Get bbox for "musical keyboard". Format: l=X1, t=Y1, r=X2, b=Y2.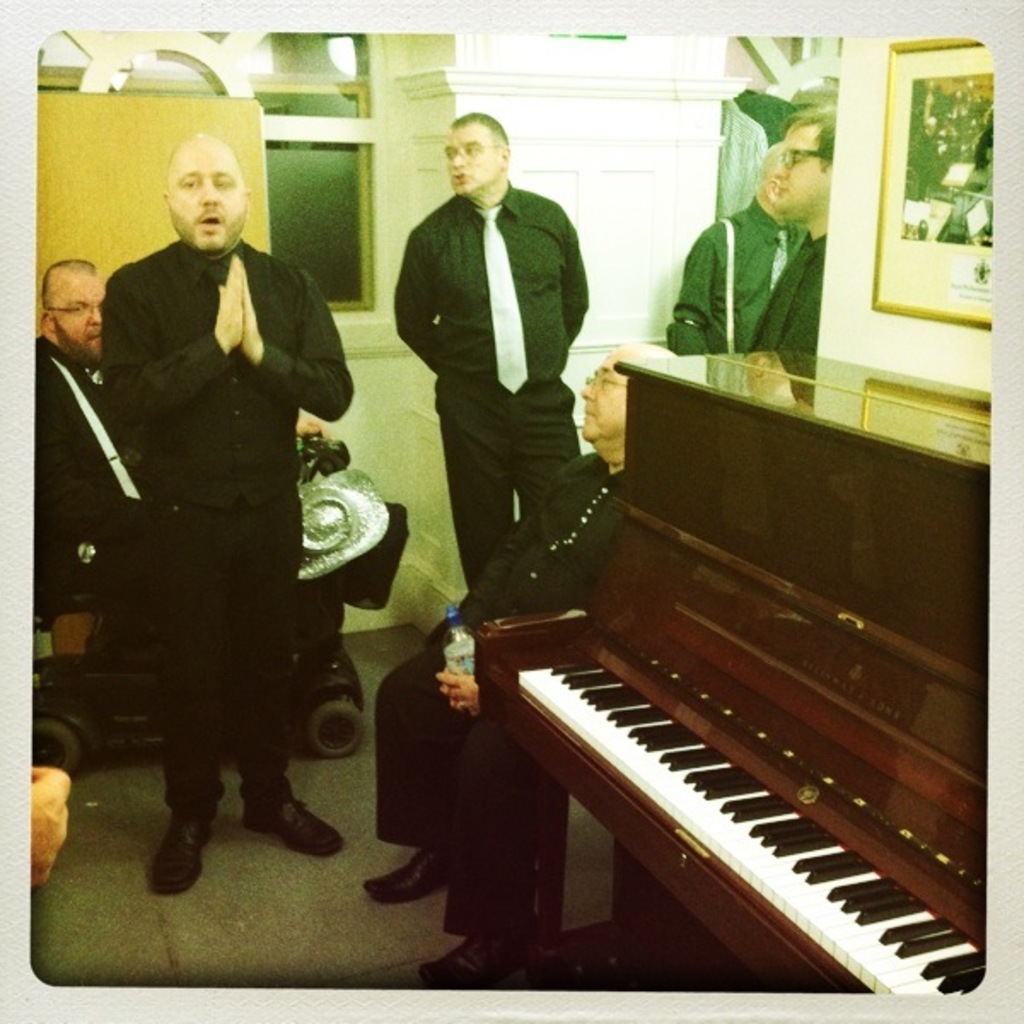
l=445, t=478, r=1023, b=983.
